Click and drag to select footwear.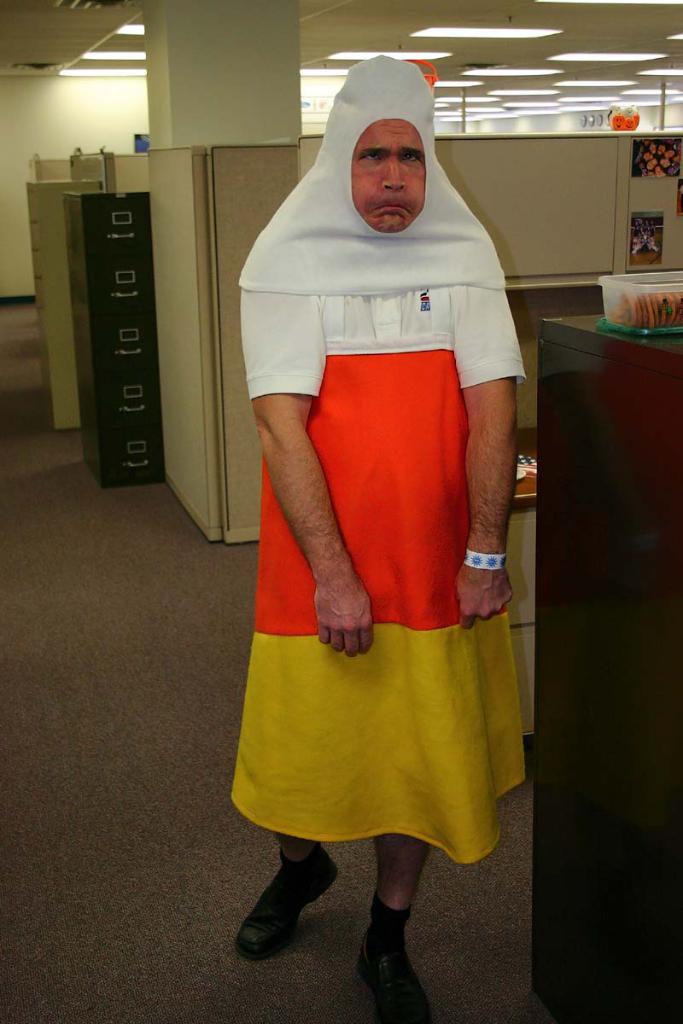
Selection: 224:844:342:965.
